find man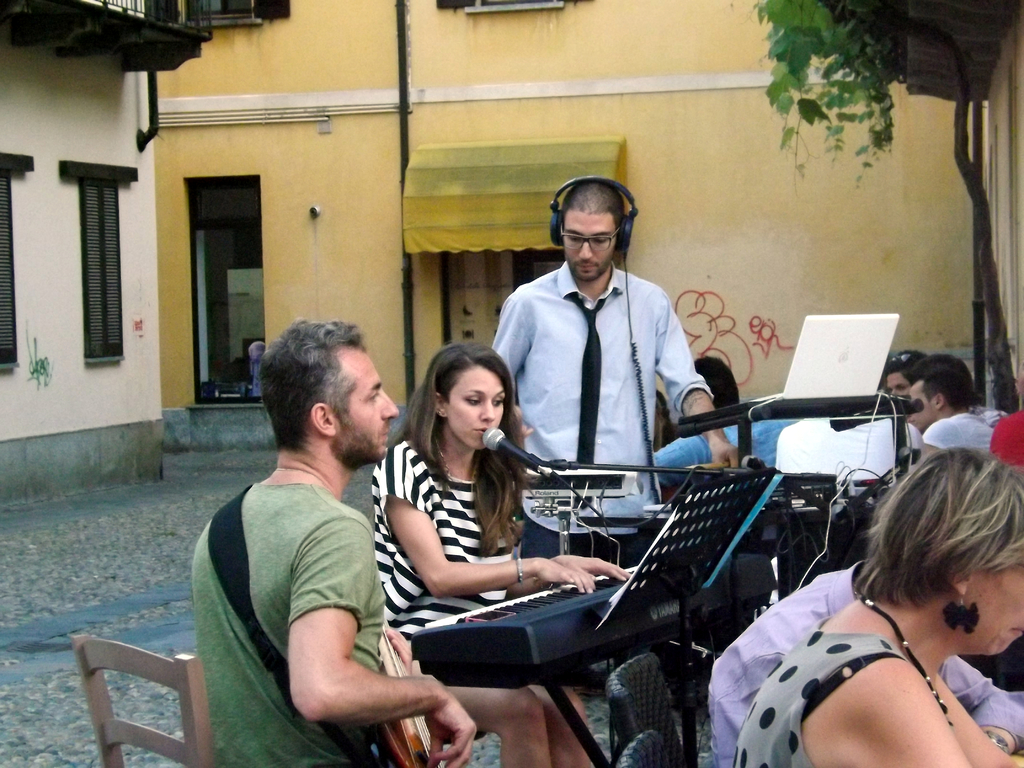
179:283:431:767
